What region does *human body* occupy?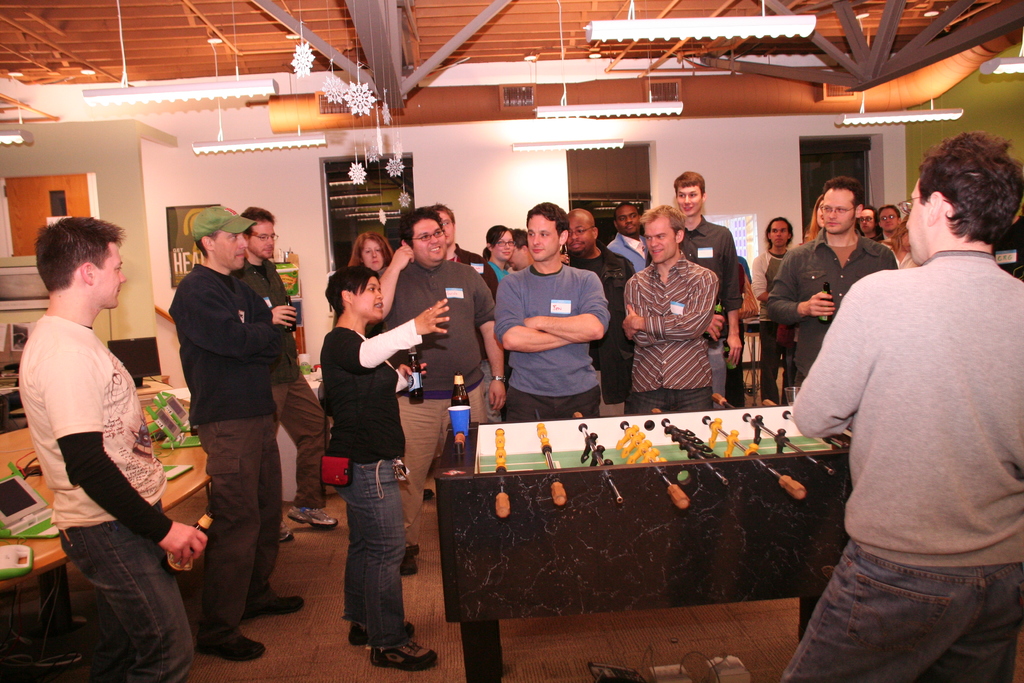
<box>884,213,906,266</box>.
